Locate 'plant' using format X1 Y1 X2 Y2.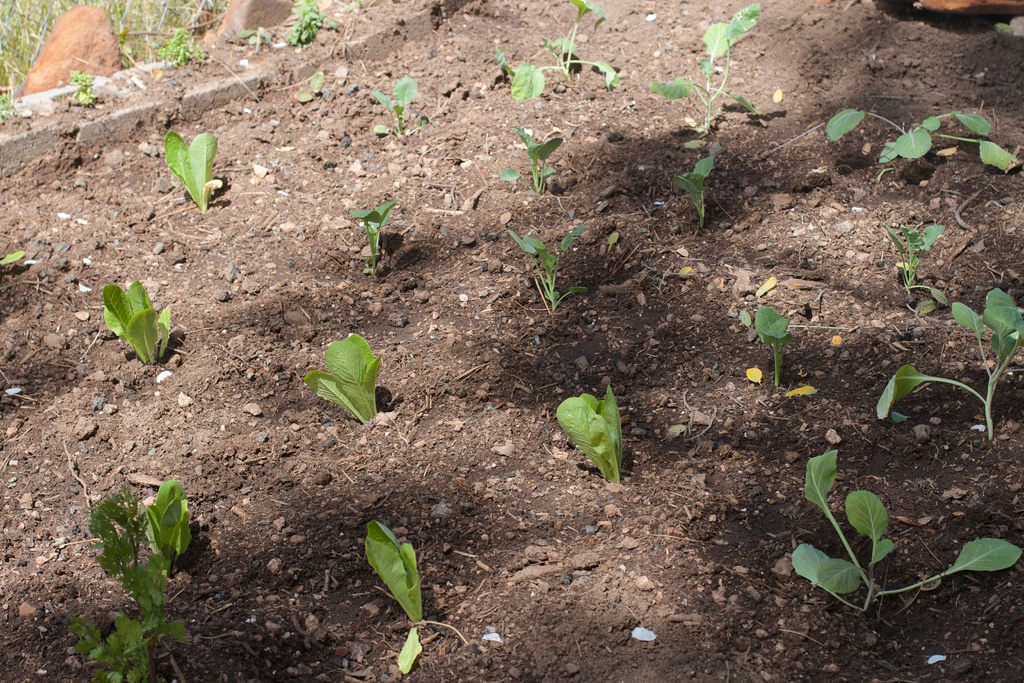
281 0 337 48.
